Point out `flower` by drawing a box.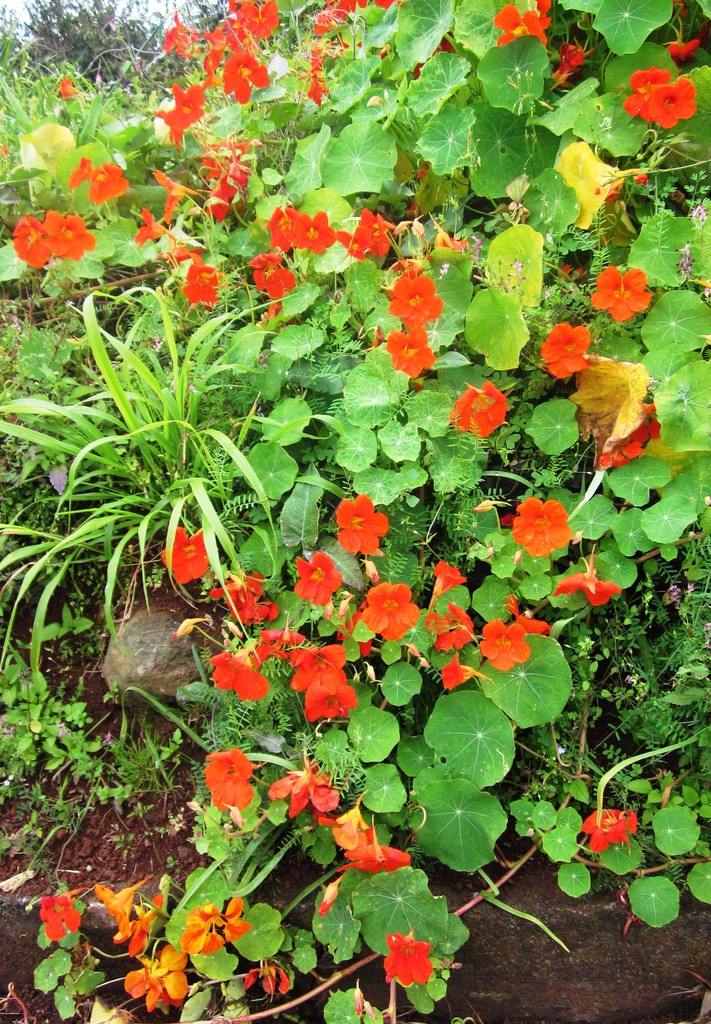
{"left": 428, "top": 561, "right": 475, "bottom": 608}.
